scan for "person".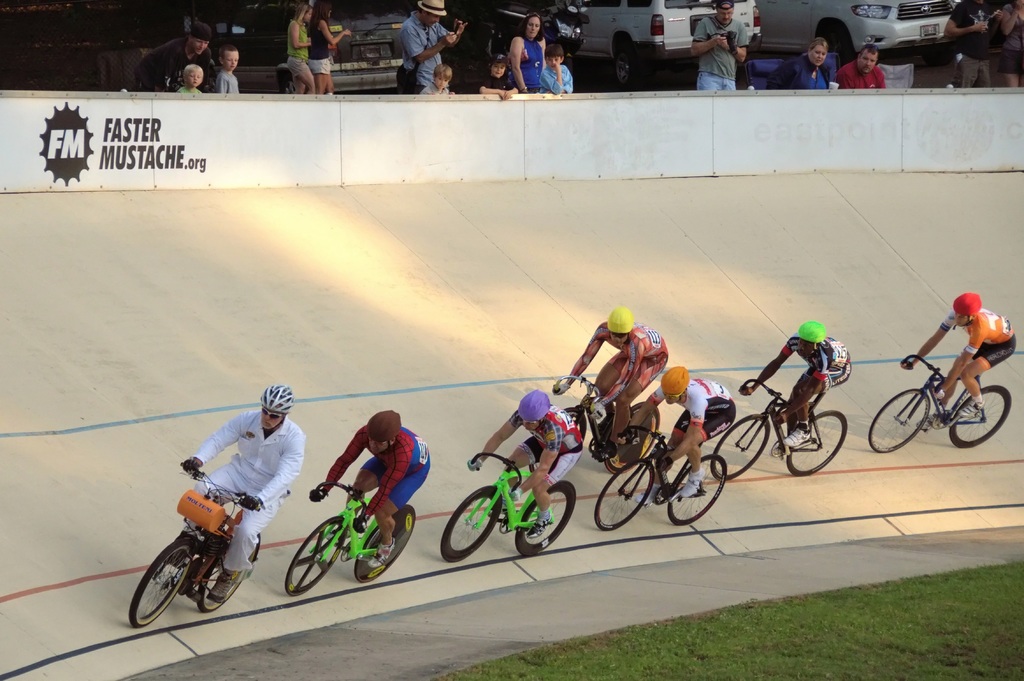
Scan result: (left=134, top=22, right=216, bottom=92).
